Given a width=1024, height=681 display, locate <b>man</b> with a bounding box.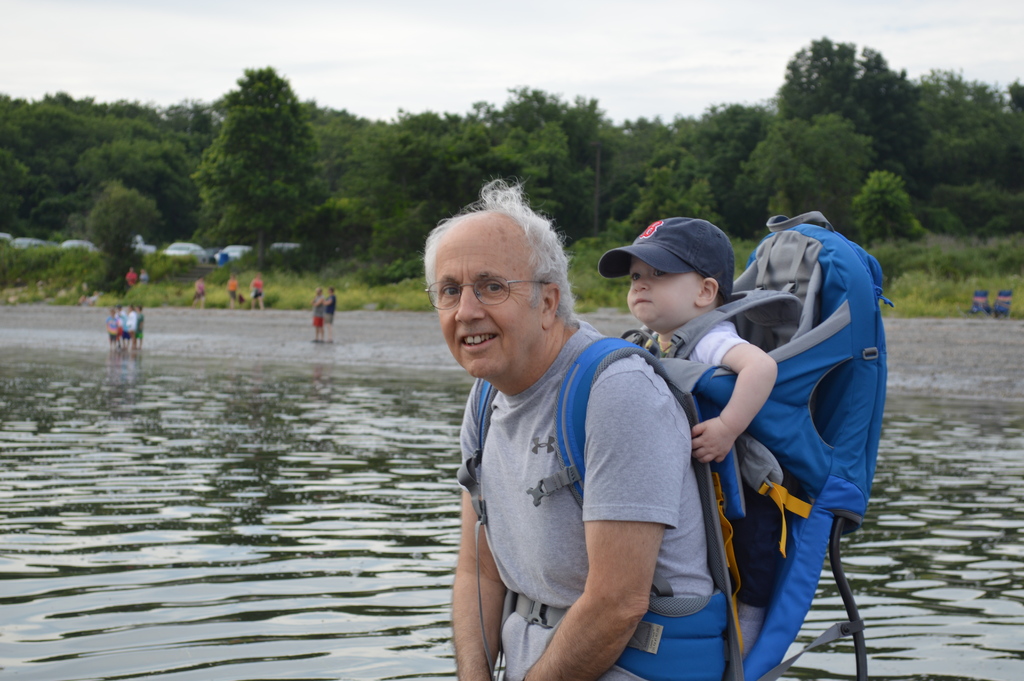
Located: 324,284,342,350.
